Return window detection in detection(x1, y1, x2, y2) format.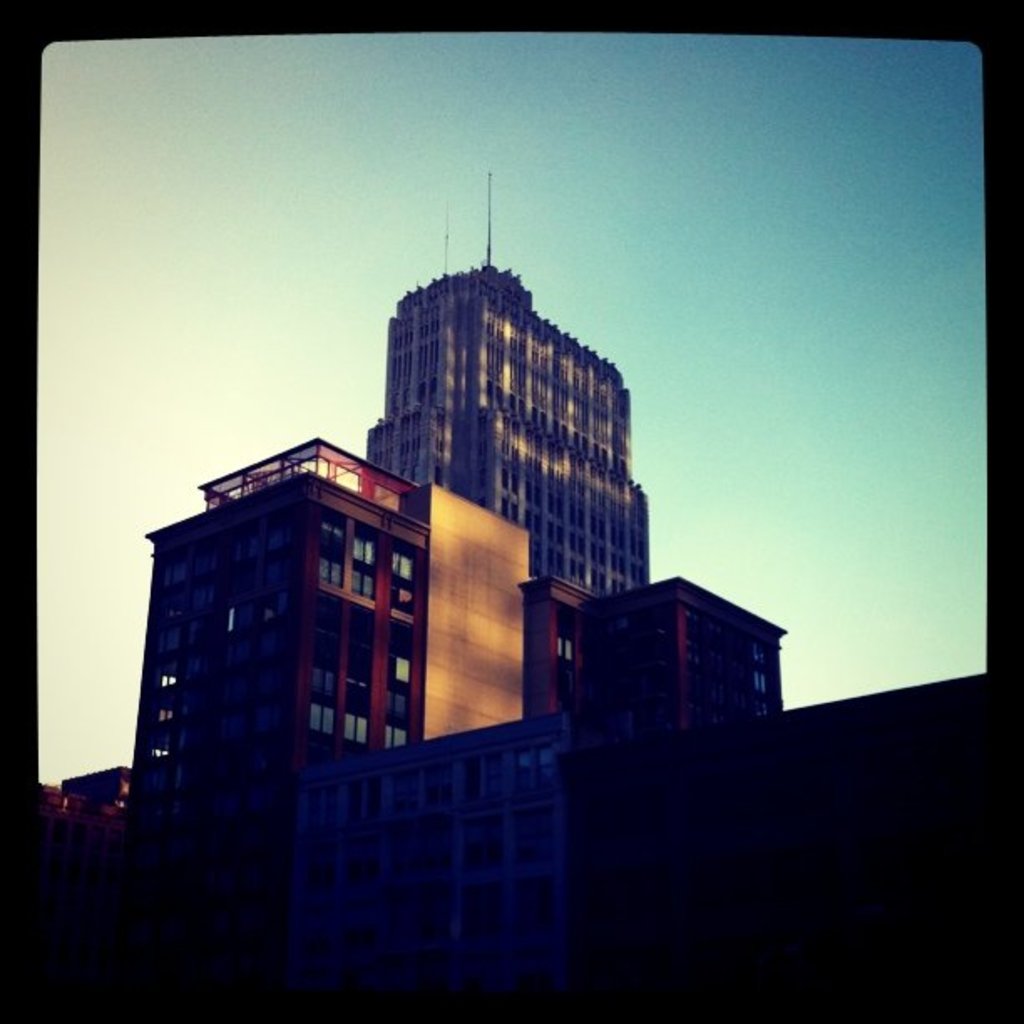
detection(407, 893, 445, 929).
